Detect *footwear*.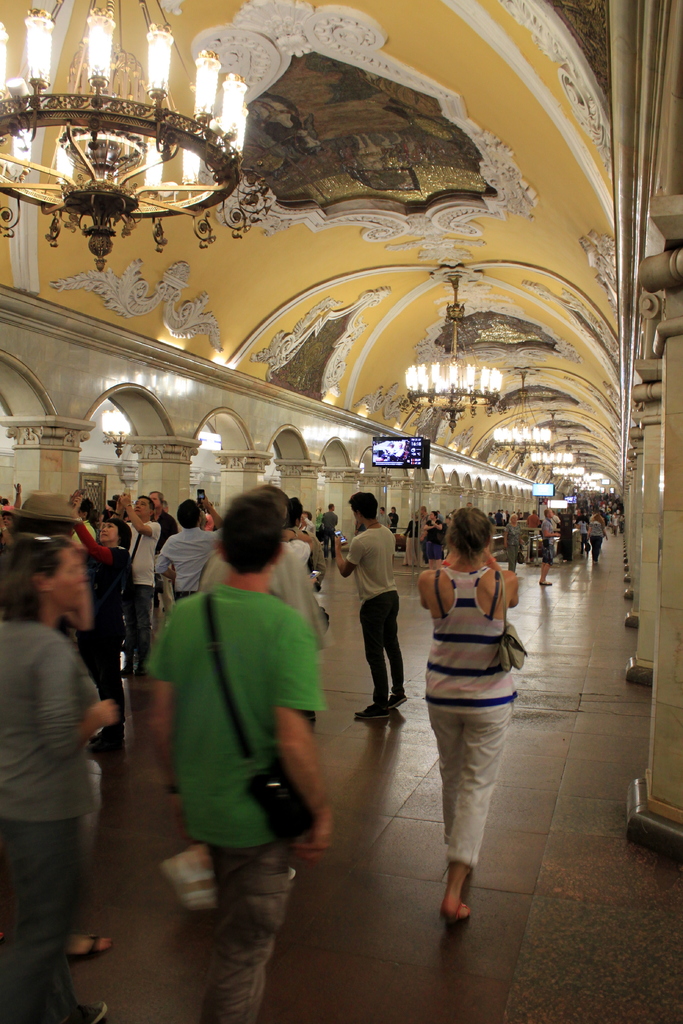
Detected at {"x1": 386, "y1": 686, "x2": 406, "y2": 707}.
